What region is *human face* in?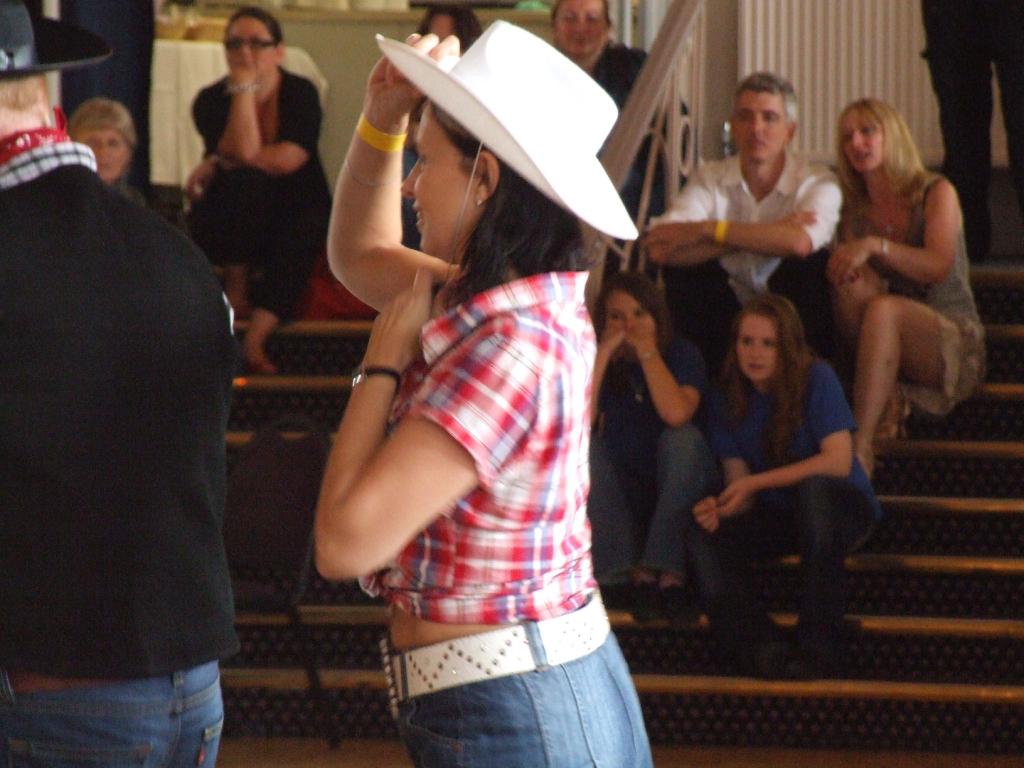
[x1=552, y1=0, x2=611, y2=53].
